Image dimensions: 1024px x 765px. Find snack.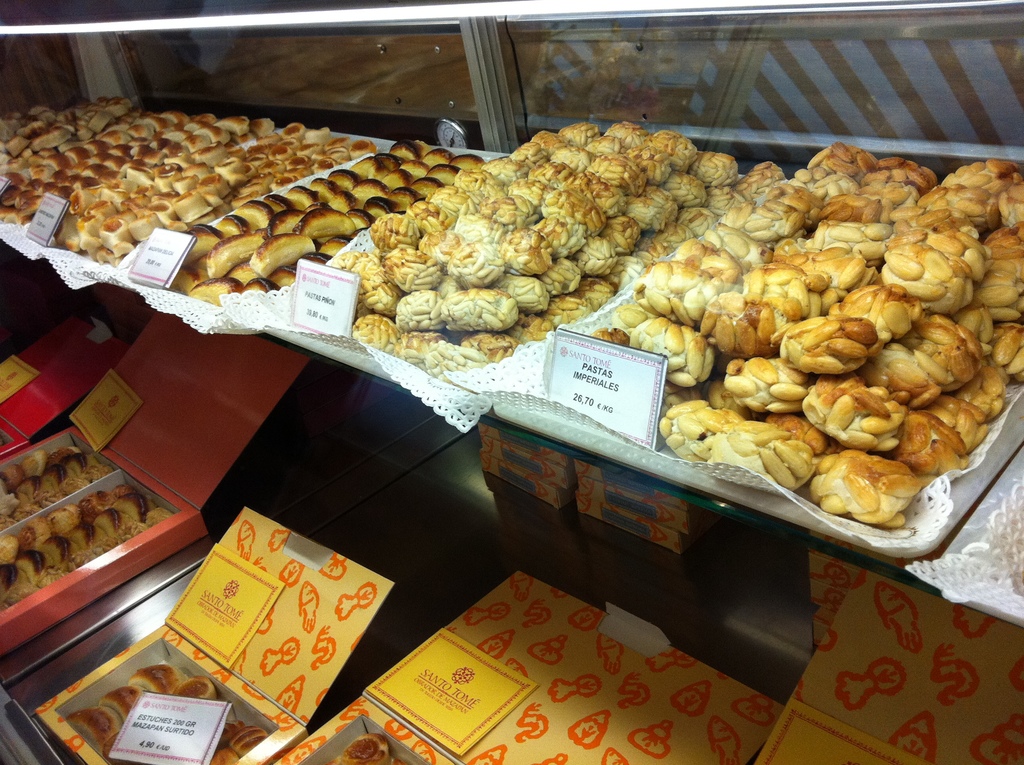
box=[780, 312, 879, 375].
